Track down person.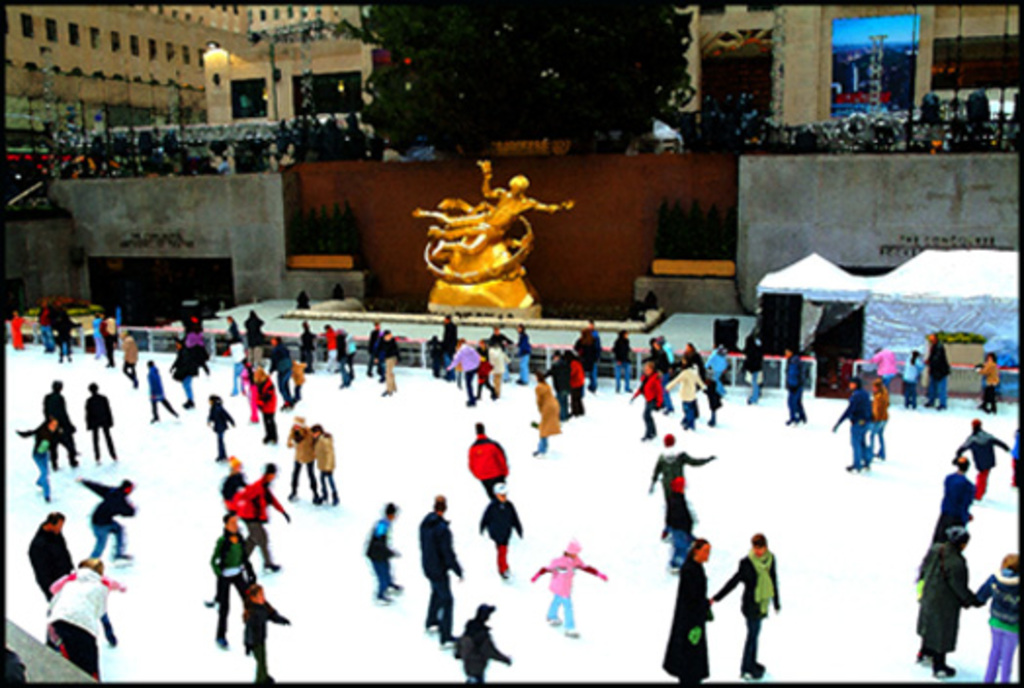
Tracked to Rect(61, 295, 80, 360).
